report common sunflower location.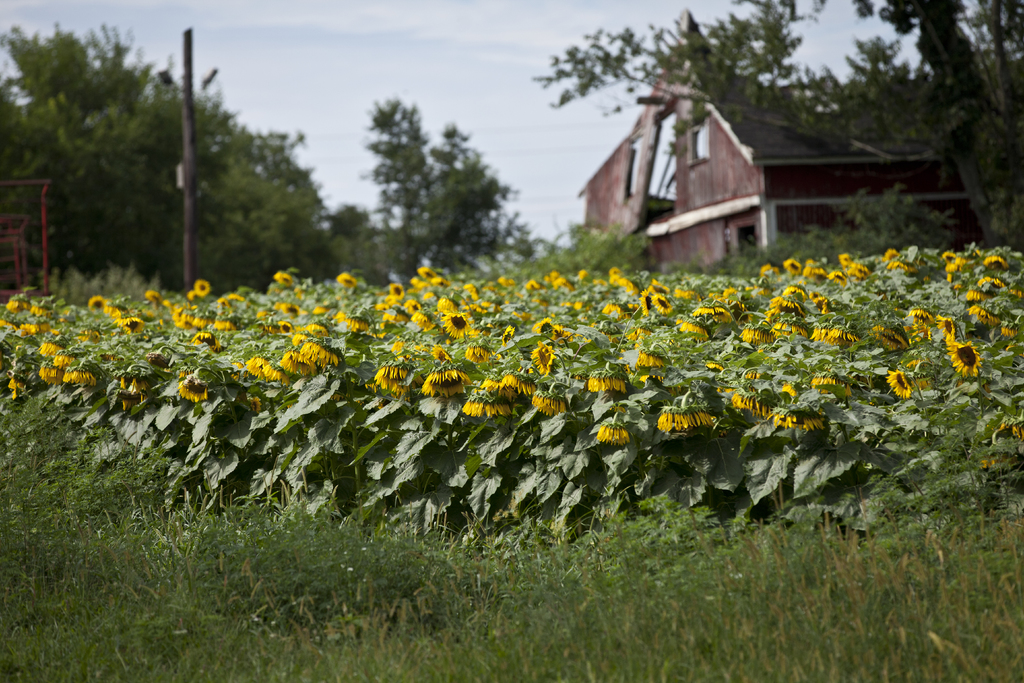
Report: bbox(945, 324, 985, 381).
